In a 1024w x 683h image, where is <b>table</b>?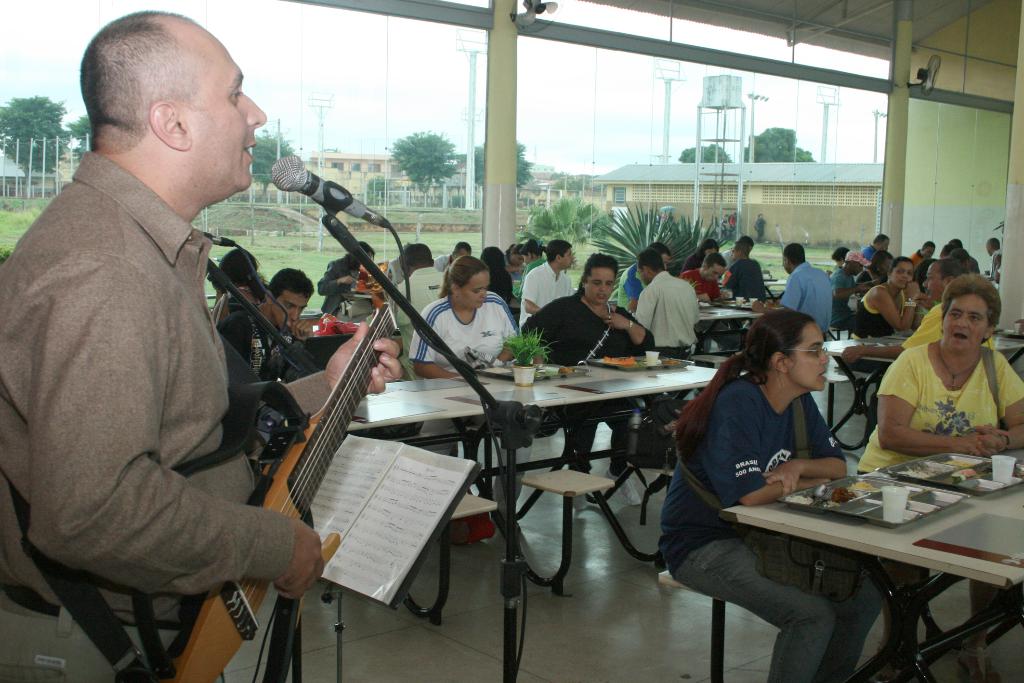
821,334,1023,439.
